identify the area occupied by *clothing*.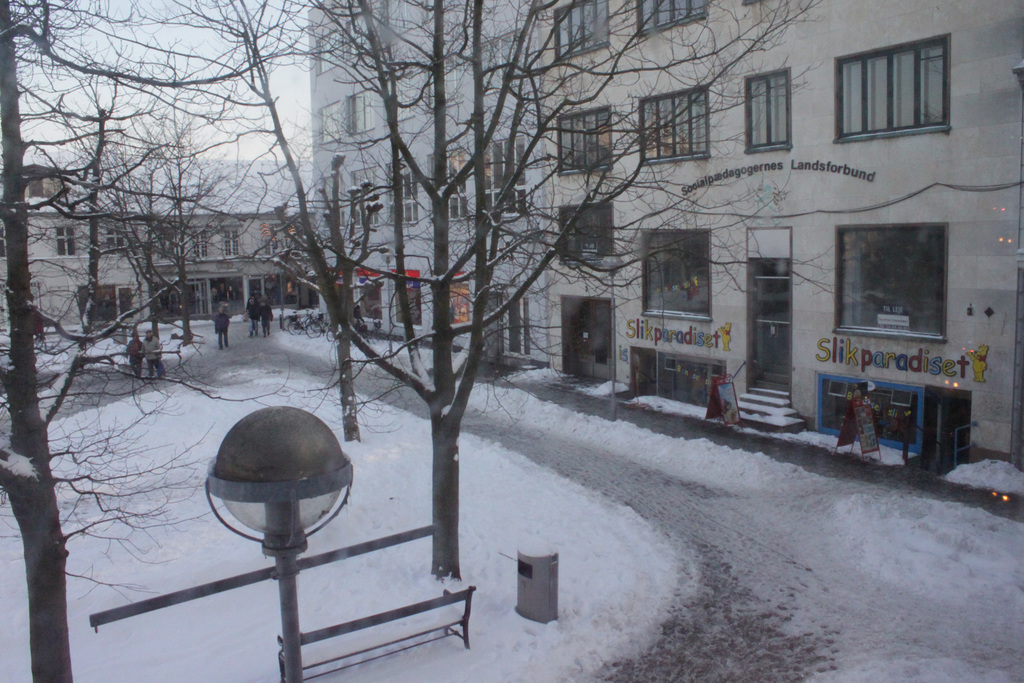
Area: select_region(211, 309, 232, 348).
